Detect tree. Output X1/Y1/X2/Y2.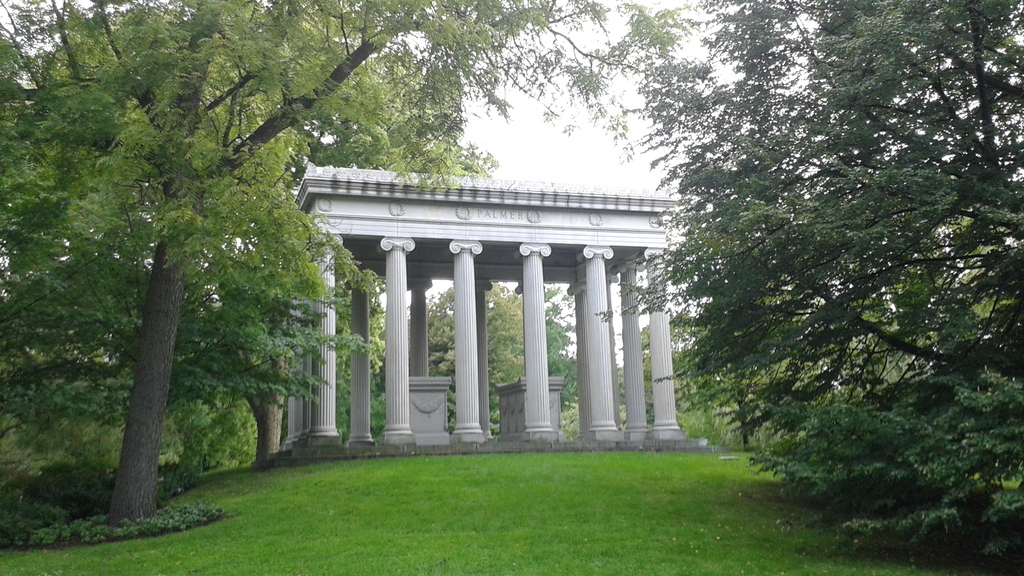
628/0/1023/575.
